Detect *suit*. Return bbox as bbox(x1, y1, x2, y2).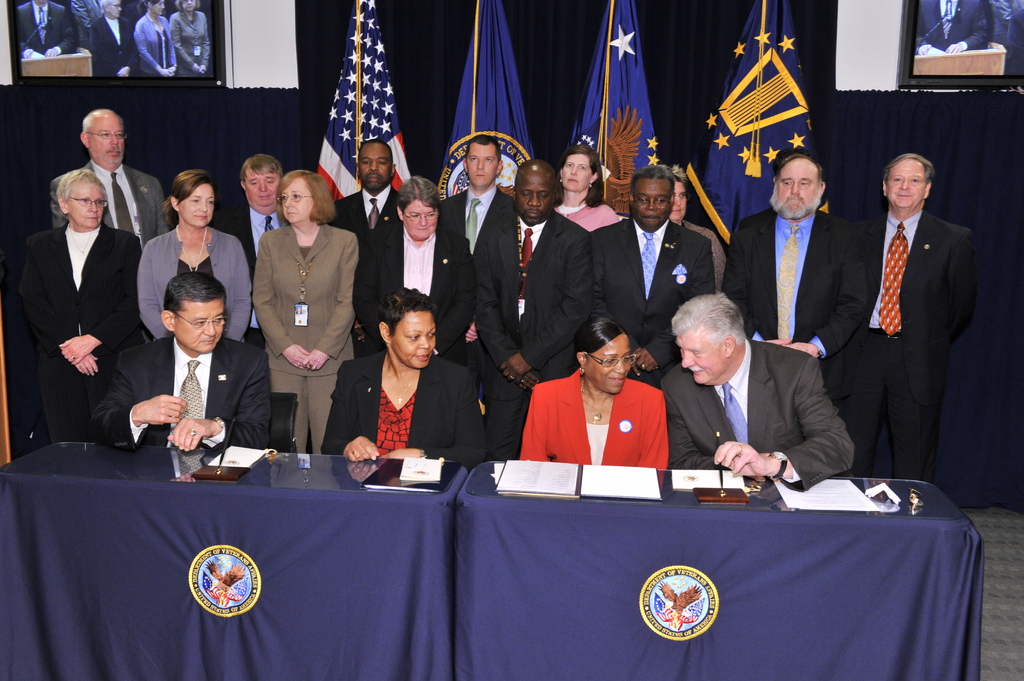
bbox(915, 0, 995, 51).
